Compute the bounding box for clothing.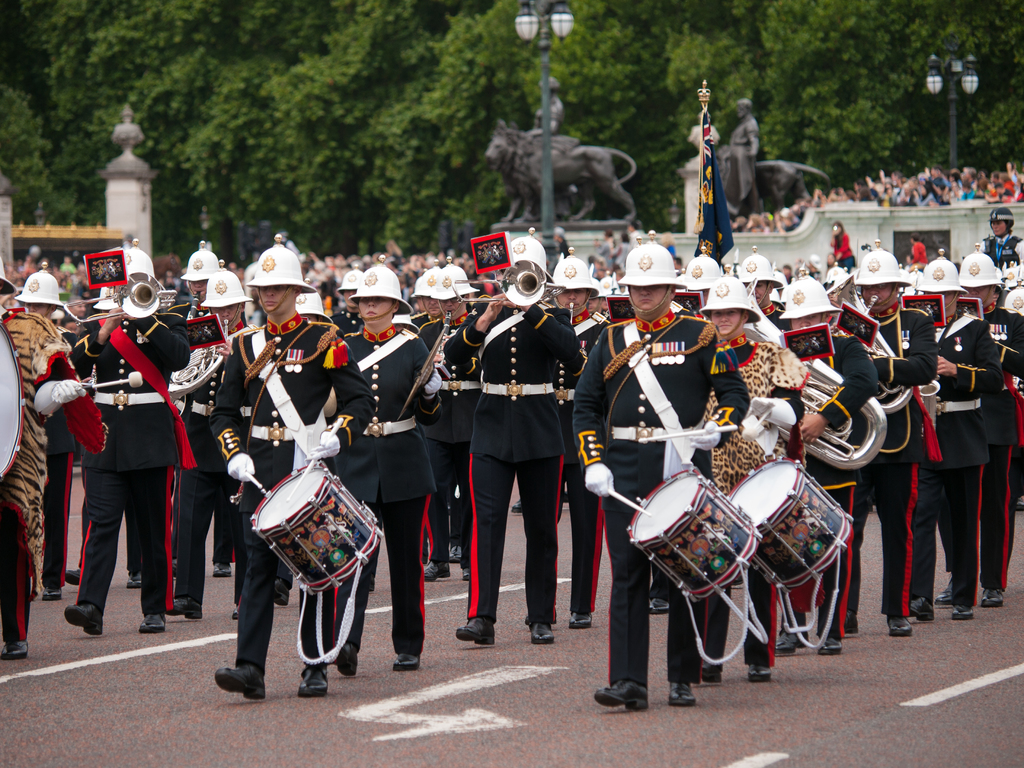
[left=843, top=293, right=927, bottom=630].
